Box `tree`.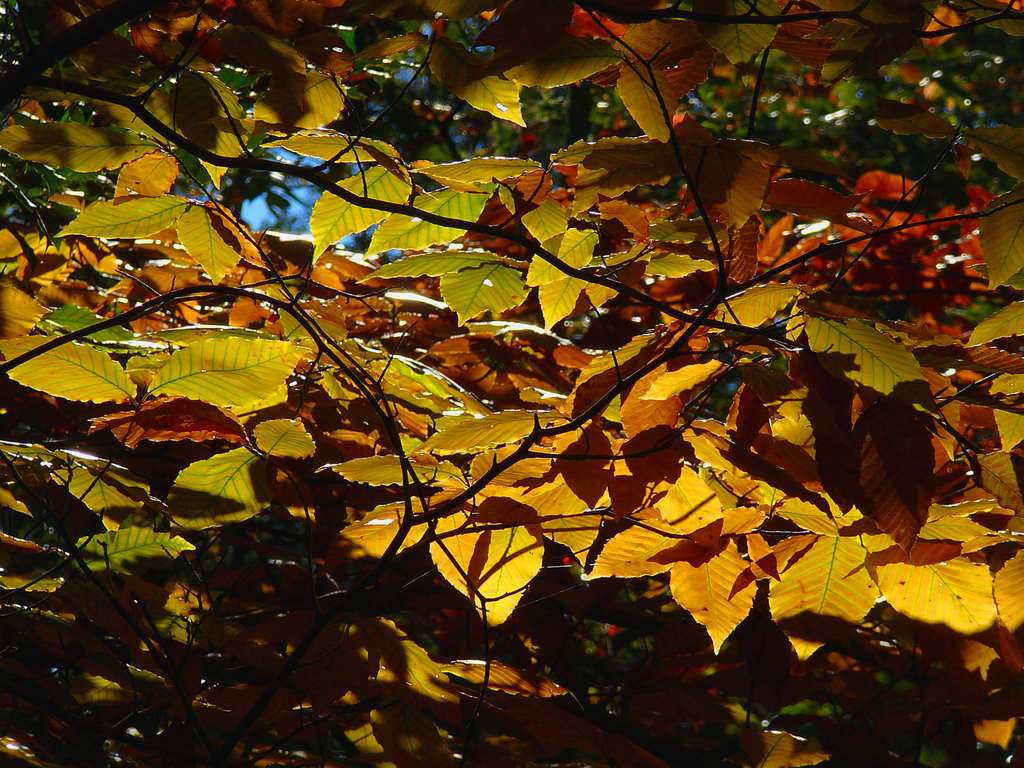
x1=0, y1=0, x2=1023, y2=767.
